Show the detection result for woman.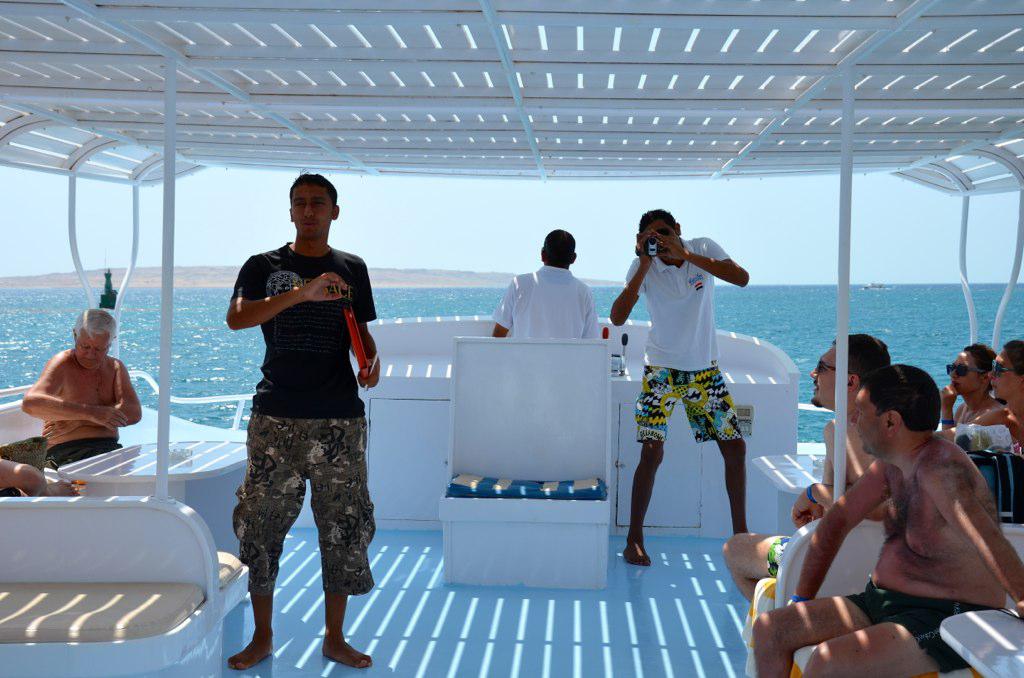
left=973, top=340, right=1023, bottom=461.
